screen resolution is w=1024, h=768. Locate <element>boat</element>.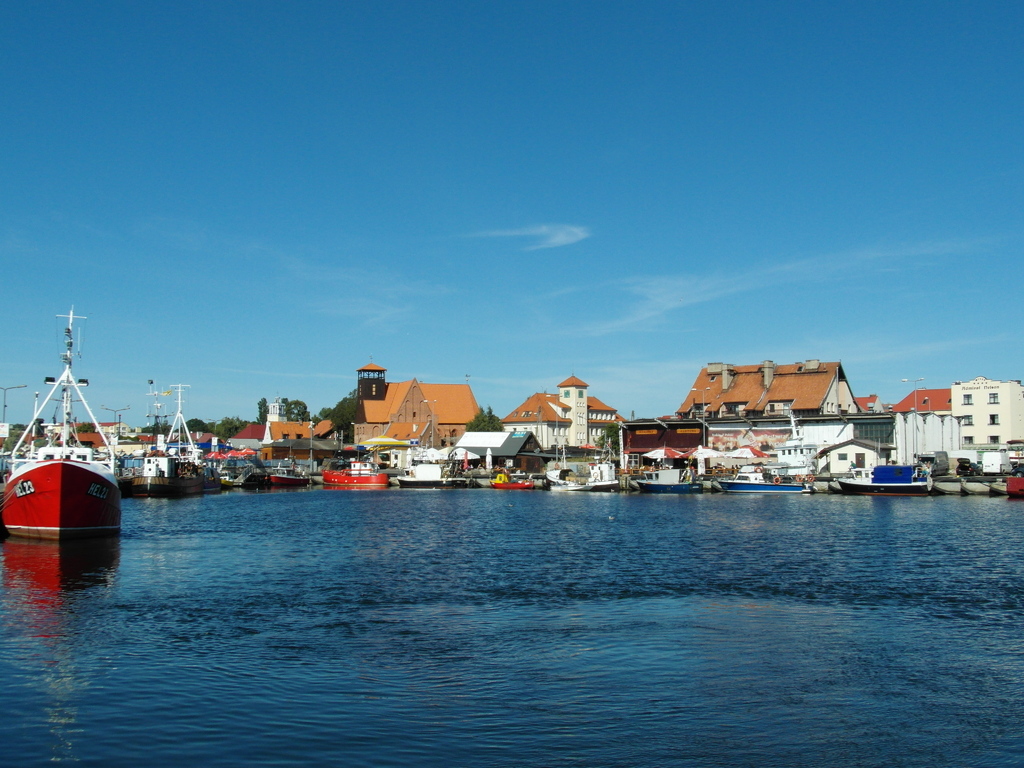
region(838, 463, 930, 495).
